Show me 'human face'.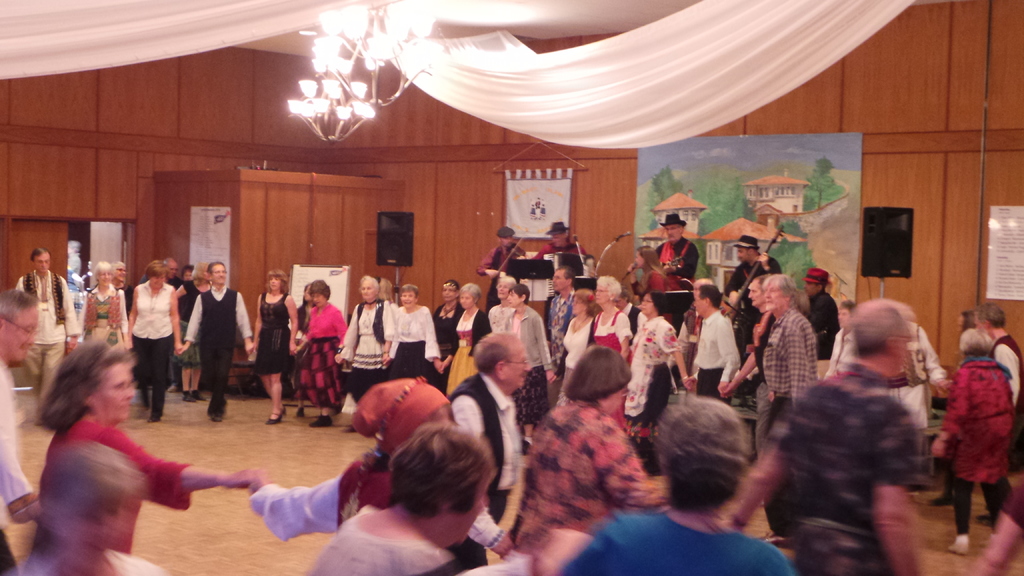
'human face' is here: locate(461, 292, 475, 309).
